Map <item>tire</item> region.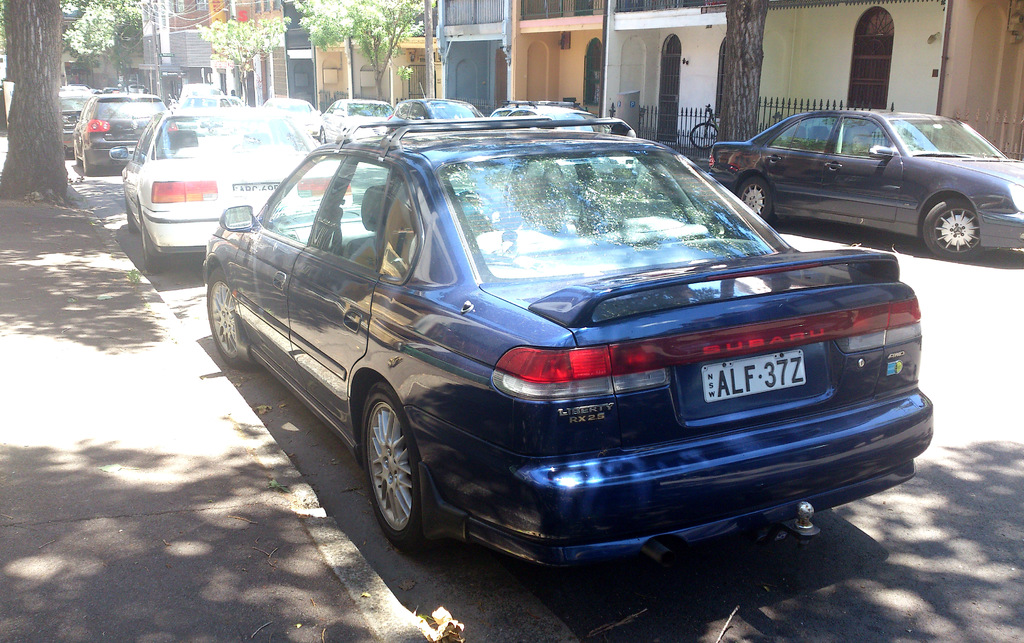
Mapped to <region>122, 196, 142, 228</region>.
